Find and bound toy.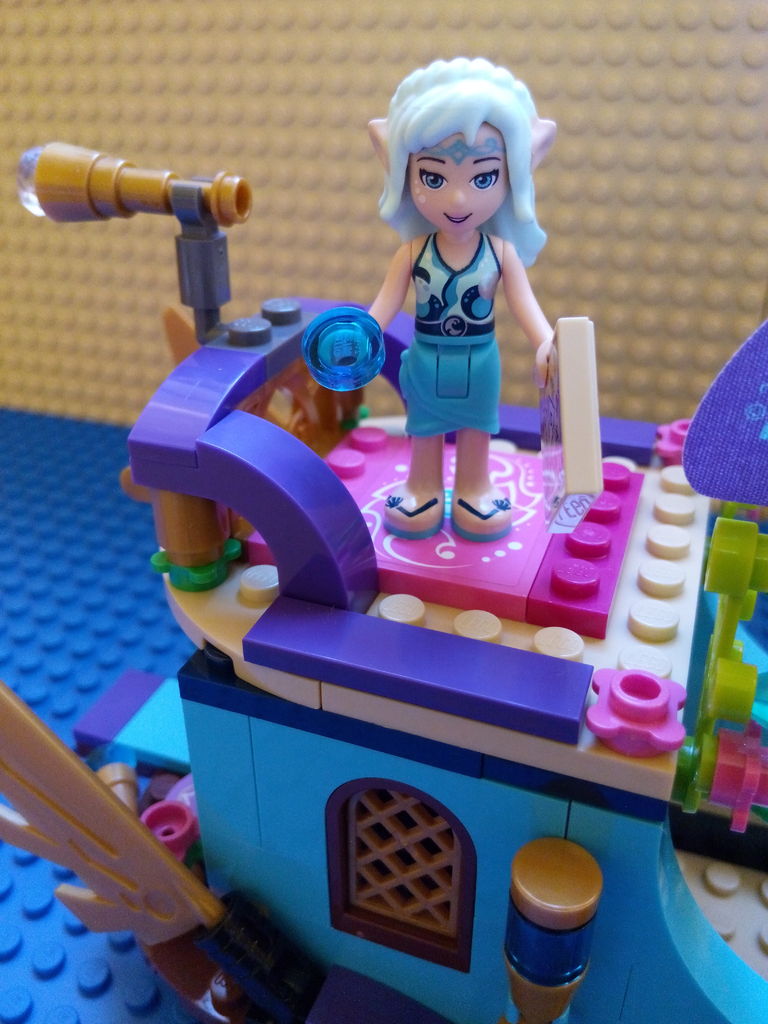
Bound: box(296, 42, 585, 552).
